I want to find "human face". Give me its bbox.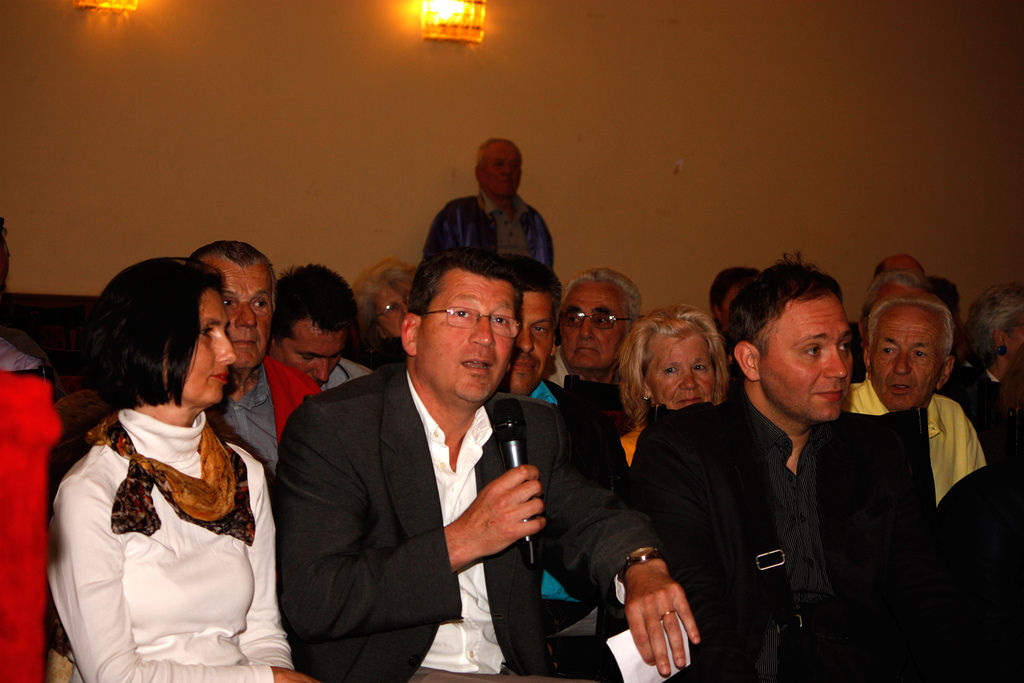
pyautogui.locateOnScreen(188, 289, 234, 402).
